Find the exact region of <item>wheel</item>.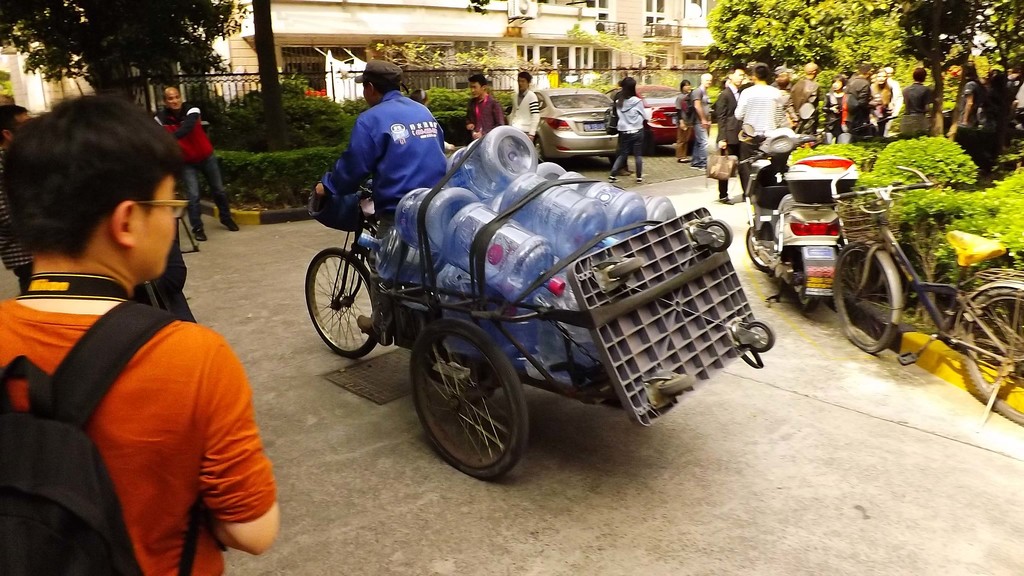
Exact region: {"left": 788, "top": 267, "right": 820, "bottom": 312}.
